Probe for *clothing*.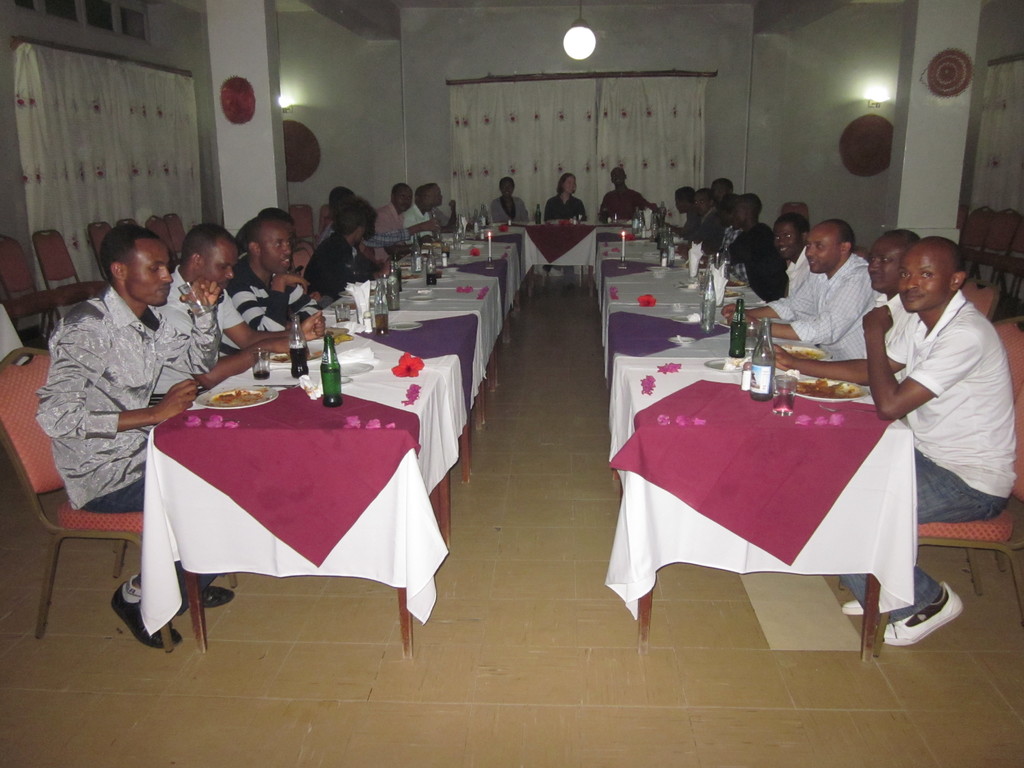
Probe result: rect(715, 225, 746, 275).
